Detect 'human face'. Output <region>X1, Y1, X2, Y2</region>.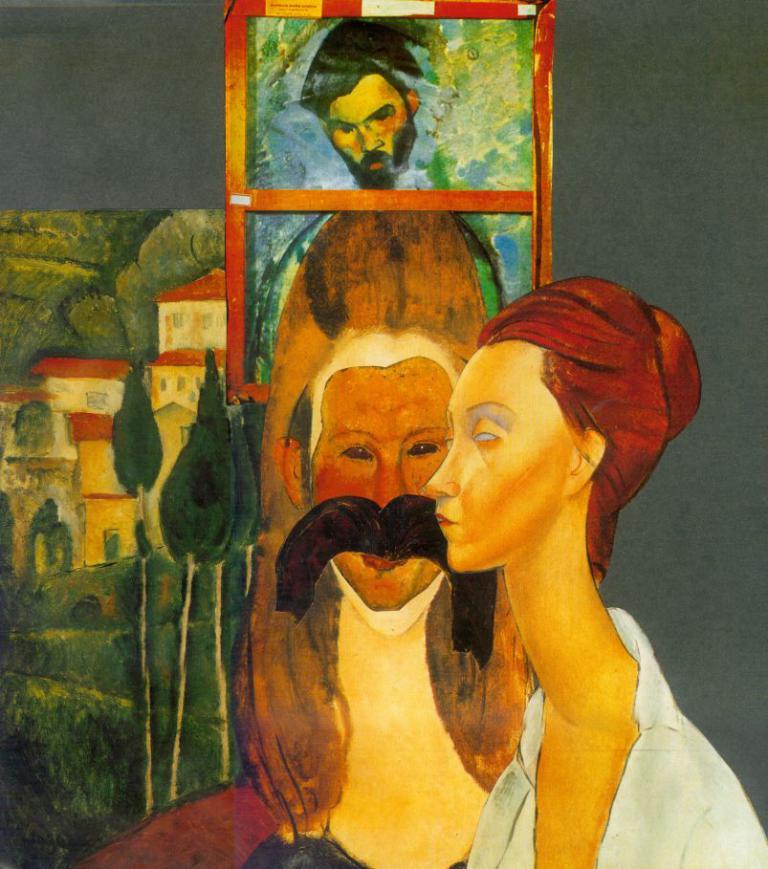
<region>425, 341, 576, 576</region>.
